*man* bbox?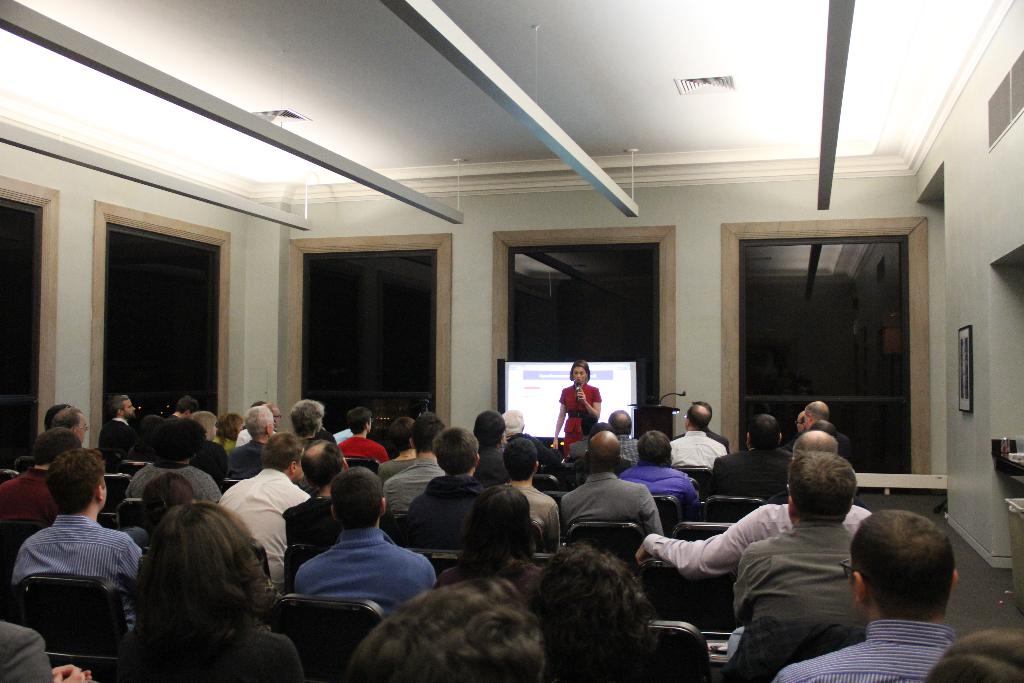
x1=621, y1=427, x2=700, y2=509
